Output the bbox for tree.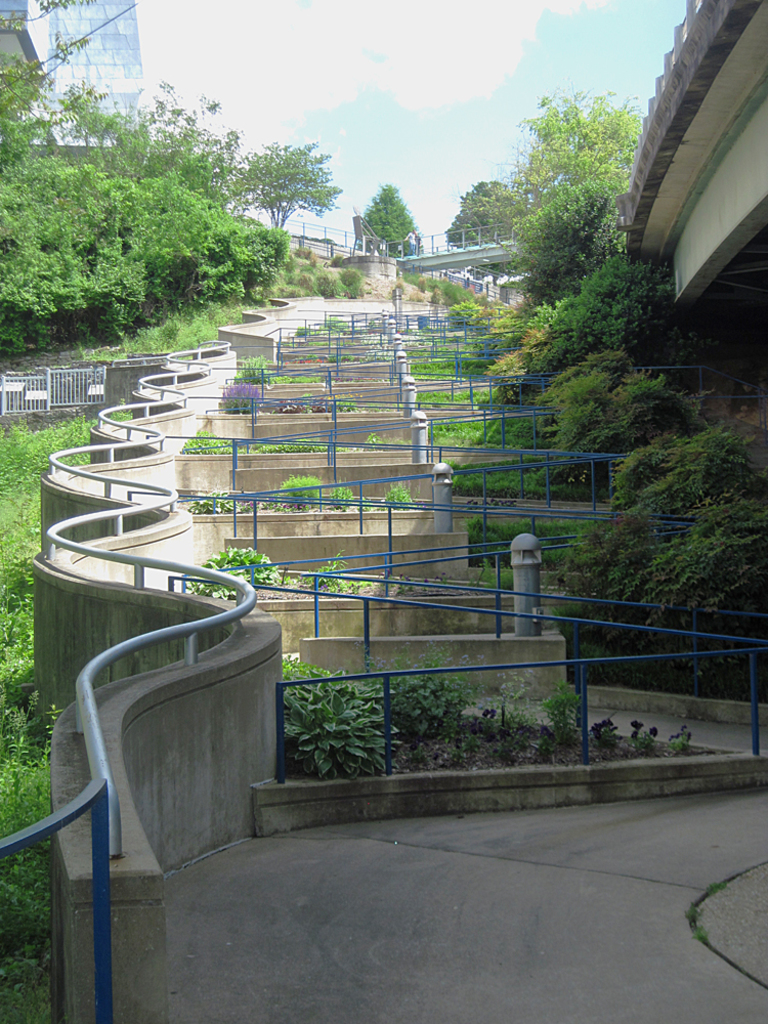
[568,490,767,669].
